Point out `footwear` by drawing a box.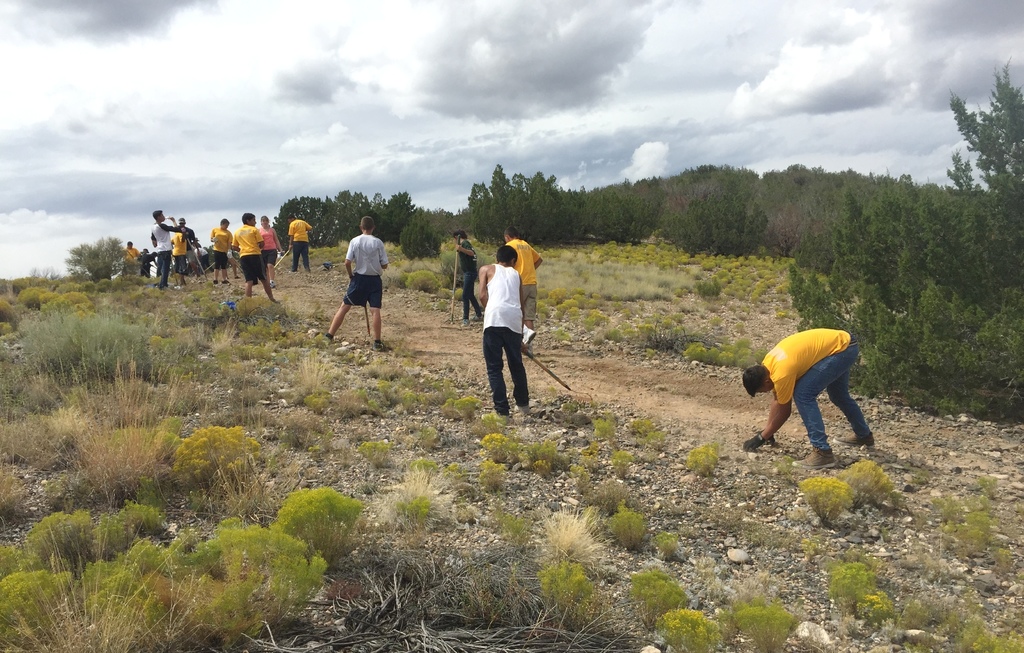
x1=796, y1=445, x2=834, y2=467.
